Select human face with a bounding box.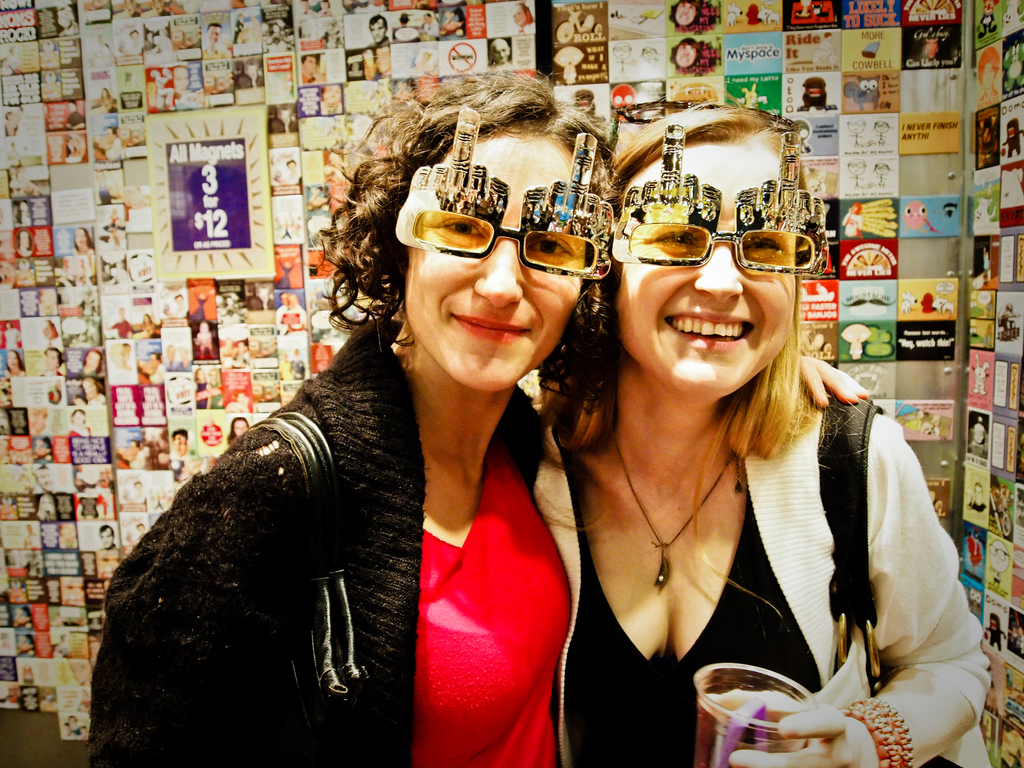
detection(26, 408, 49, 438).
